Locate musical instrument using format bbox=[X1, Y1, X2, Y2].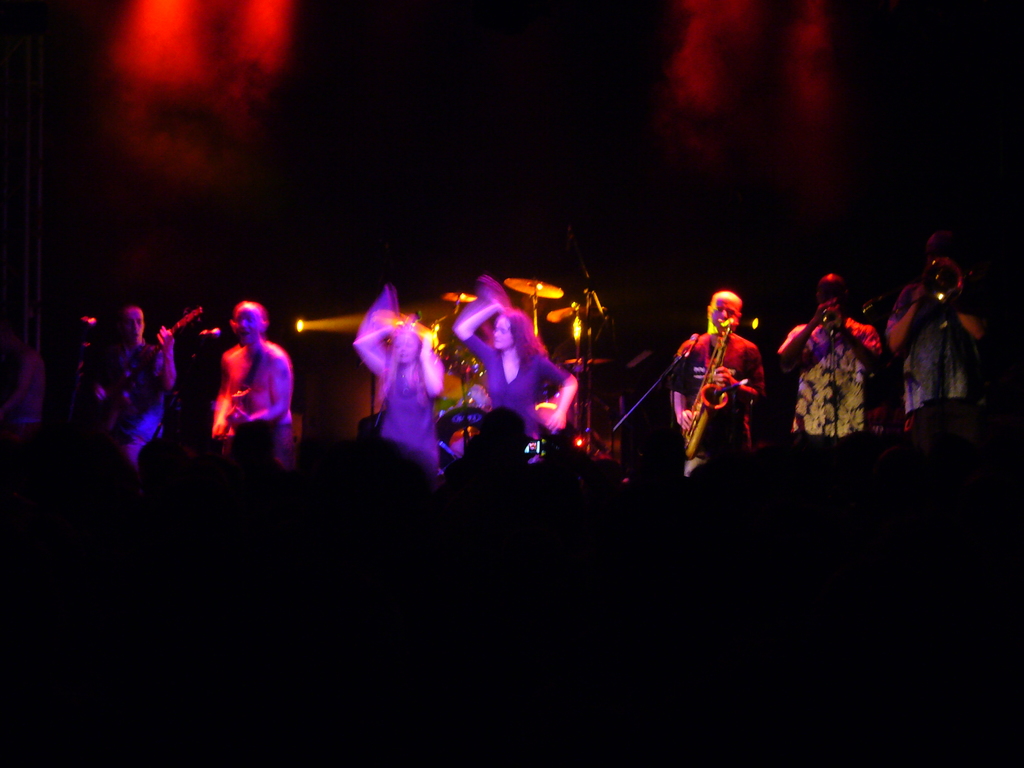
bbox=[440, 285, 483, 307].
